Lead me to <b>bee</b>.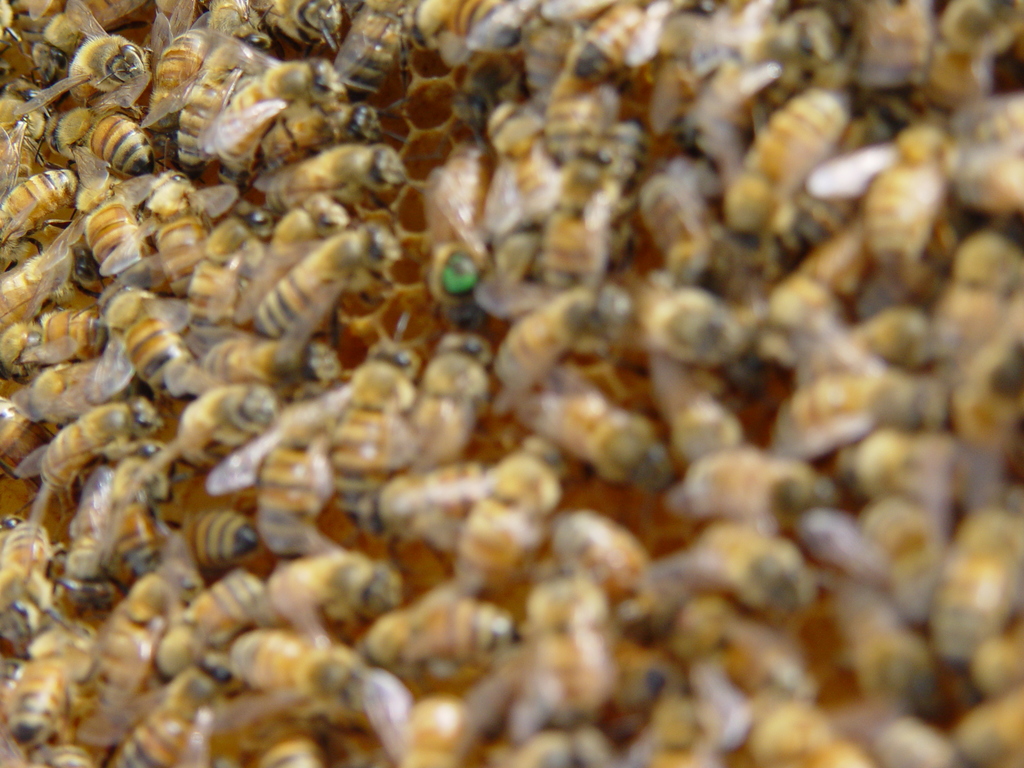
Lead to <region>51, 79, 148, 170</region>.
